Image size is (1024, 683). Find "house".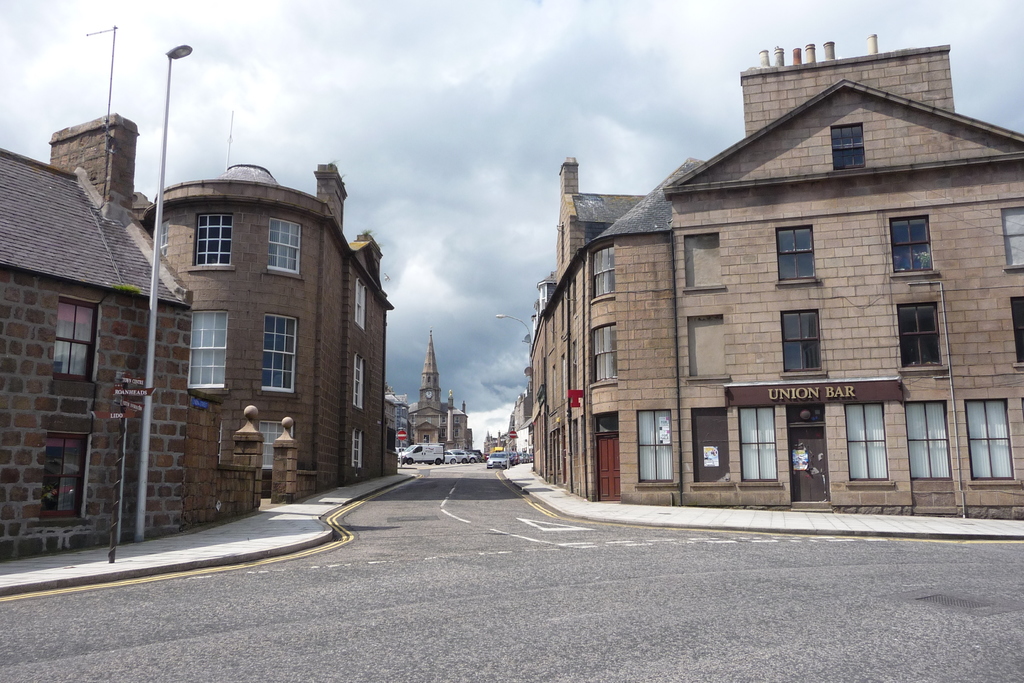
x1=520, y1=28, x2=1023, y2=543.
